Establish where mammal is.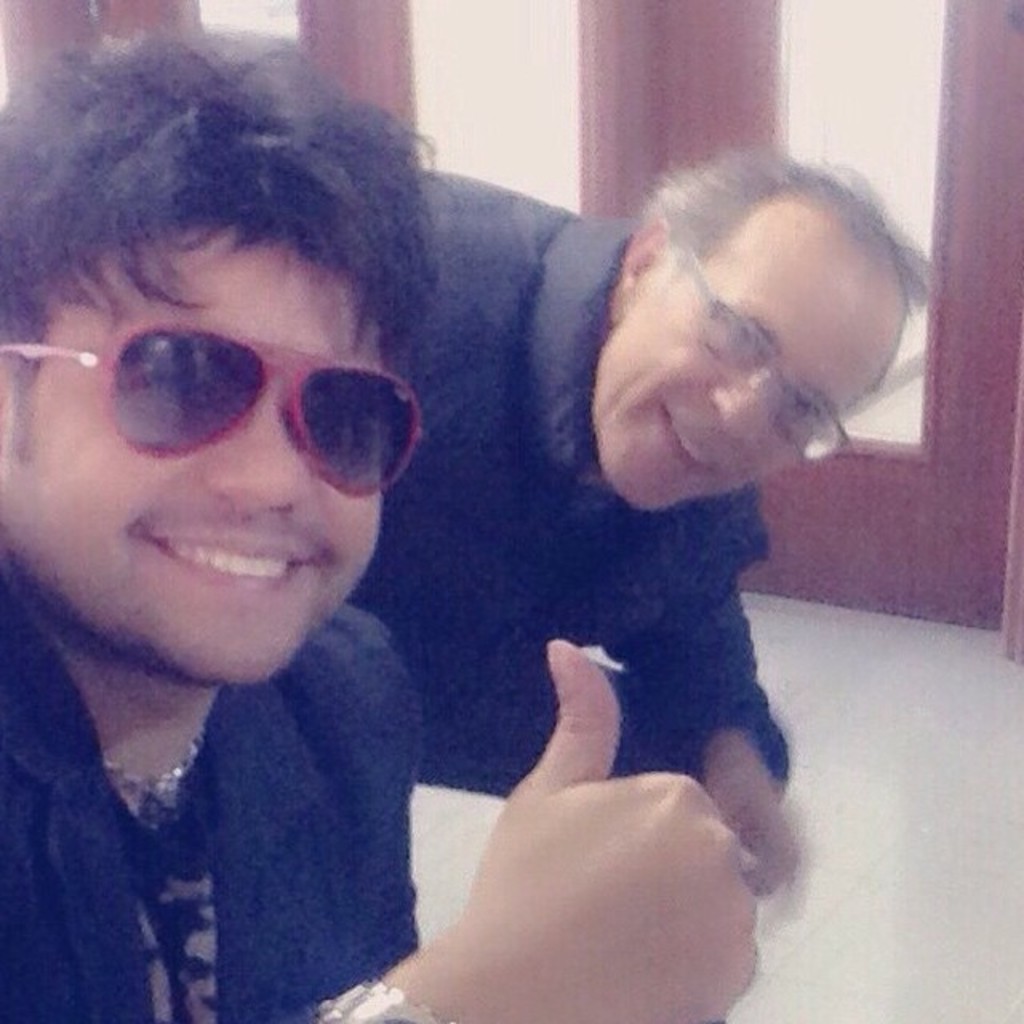
Established at {"x1": 355, "y1": 163, "x2": 949, "y2": 902}.
